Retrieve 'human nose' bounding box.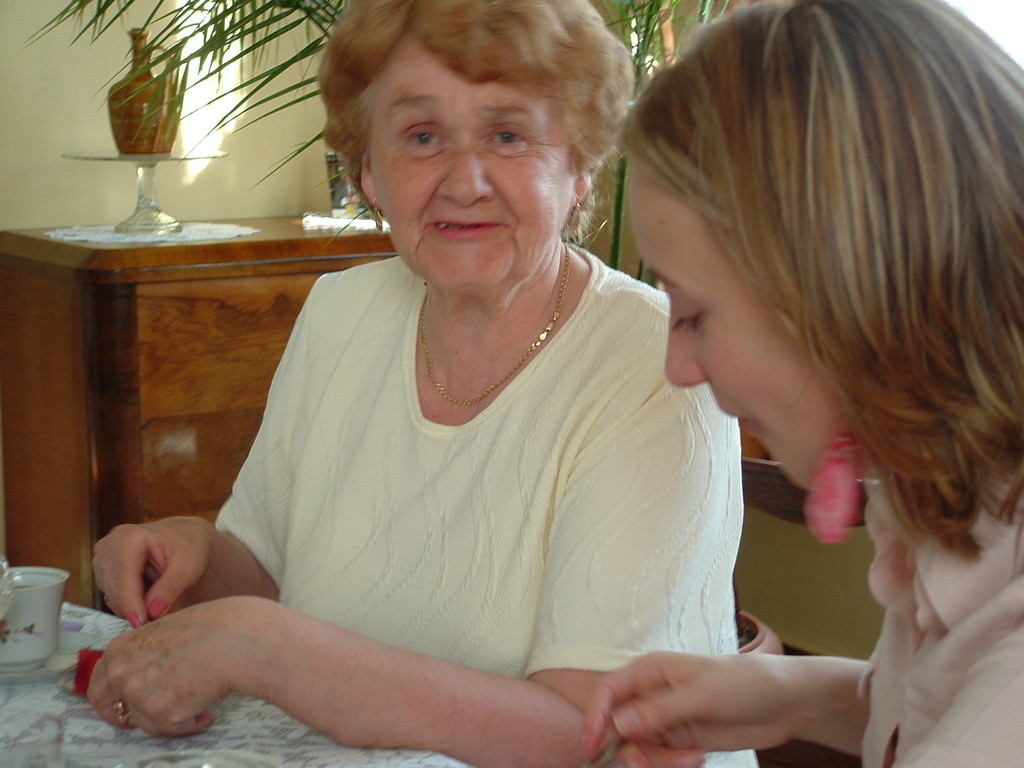
Bounding box: bbox=(437, 141, 497, 209).
